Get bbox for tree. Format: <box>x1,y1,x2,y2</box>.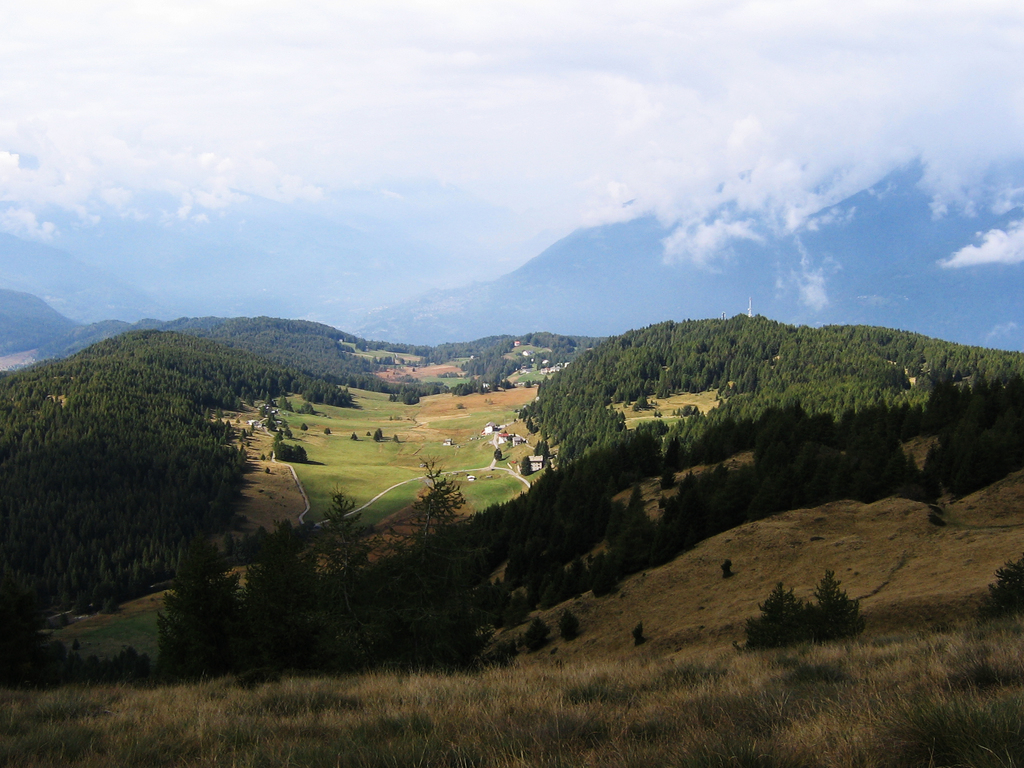
<box>348,431,357,442</box>.
